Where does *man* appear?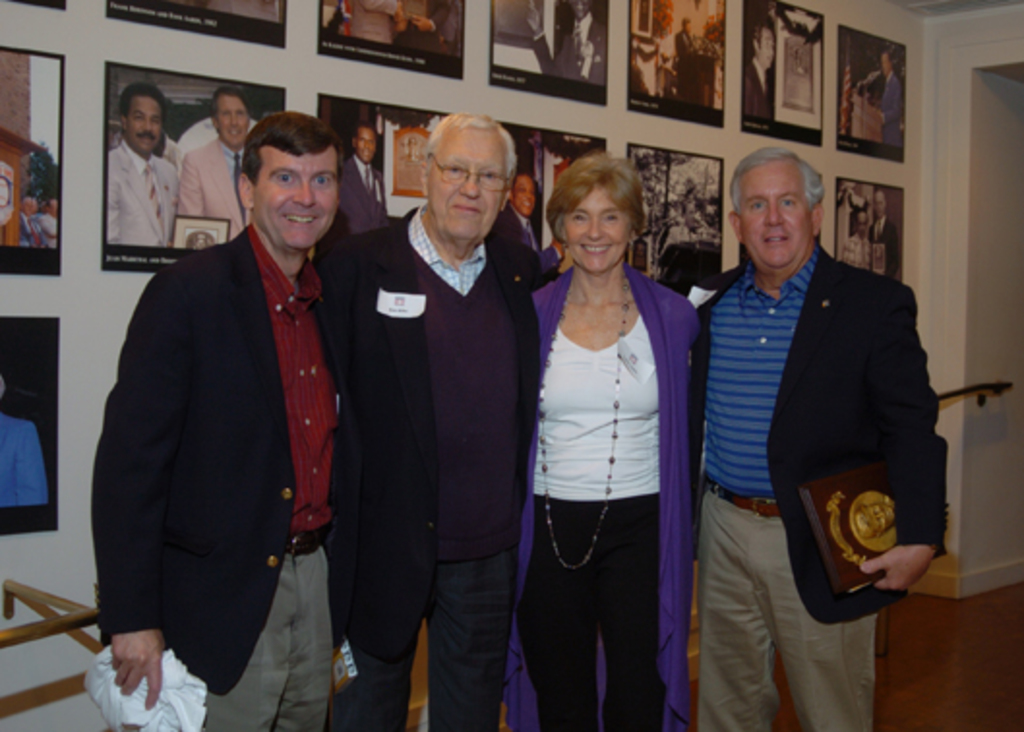
Appears at {"left": 337, "top": 122, "right": 383, "bottom": 232}.
